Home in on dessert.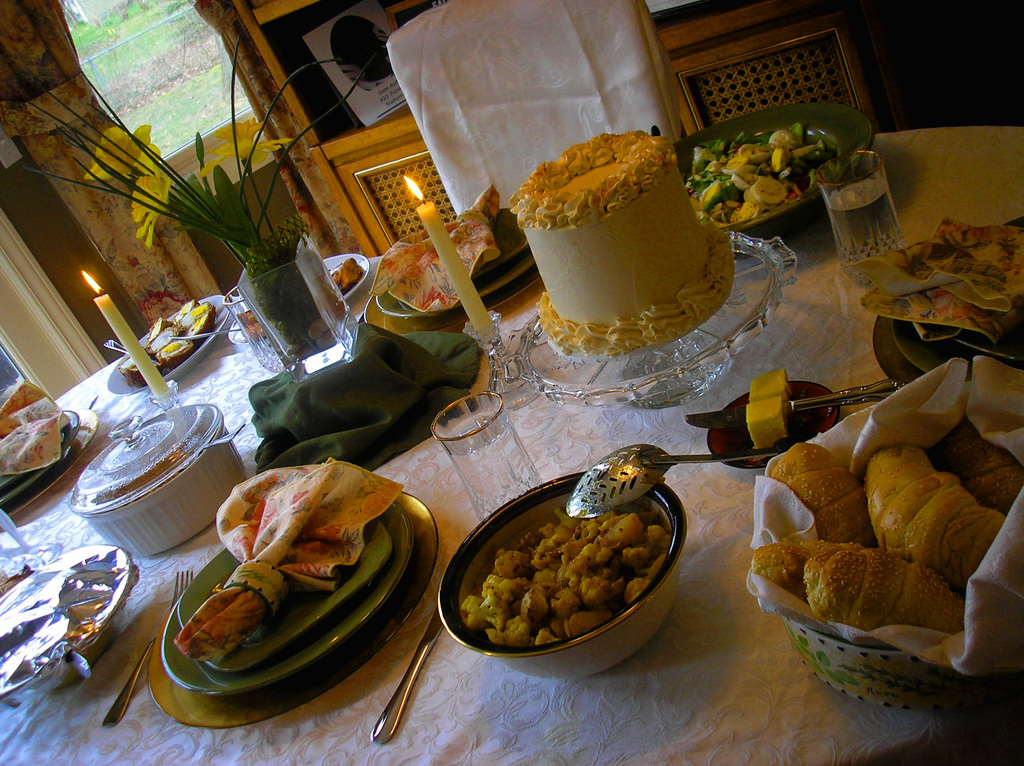
Homed in at locate(867, 438, 997, 599).
